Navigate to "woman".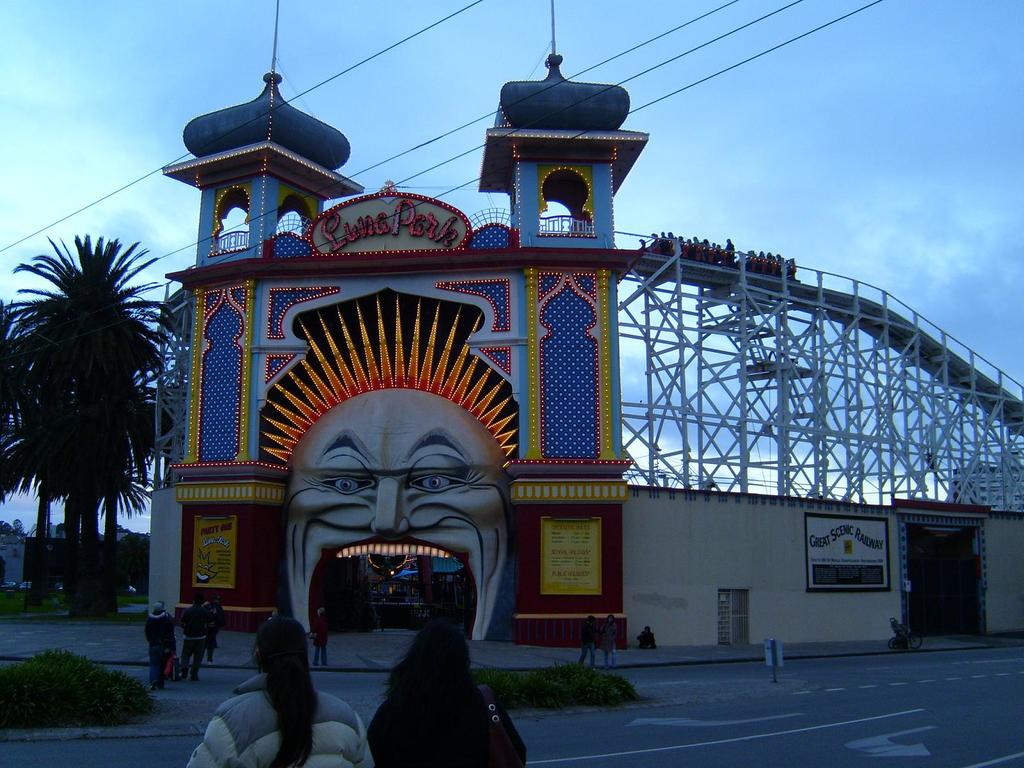
Navigation target: BBox(183, 594, 209, 692).
